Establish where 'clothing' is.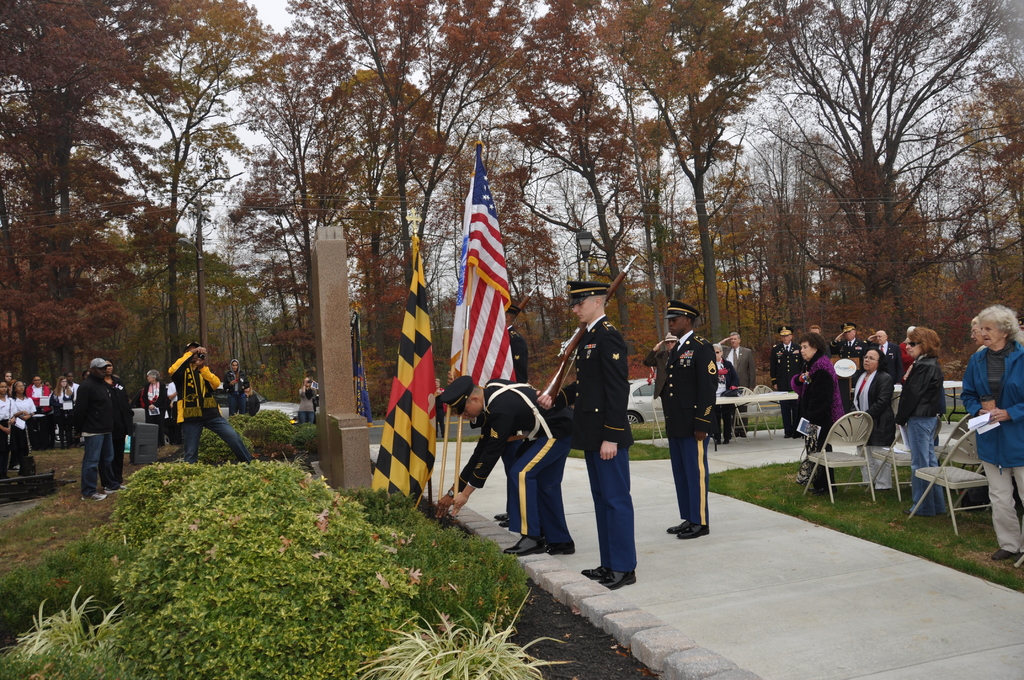
Established at x1=298, y1=387, x2=316, y2=423.
